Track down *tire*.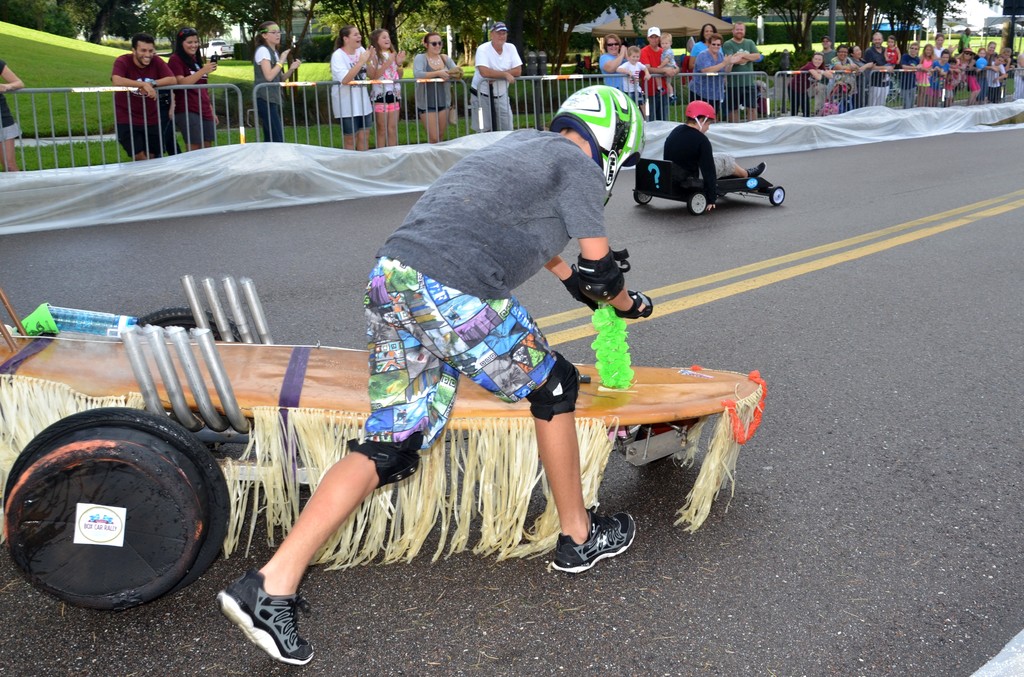
Tracked to box(138, 305, 241, 345).
